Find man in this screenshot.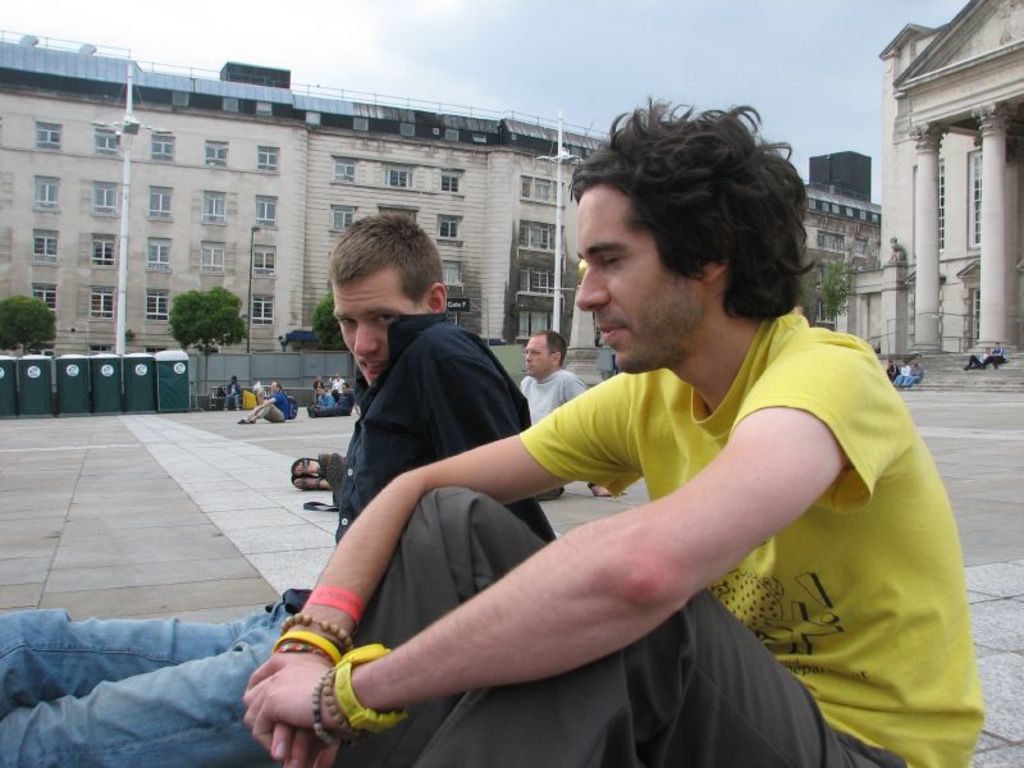
The bounding box for man is 503/328/594/426.
